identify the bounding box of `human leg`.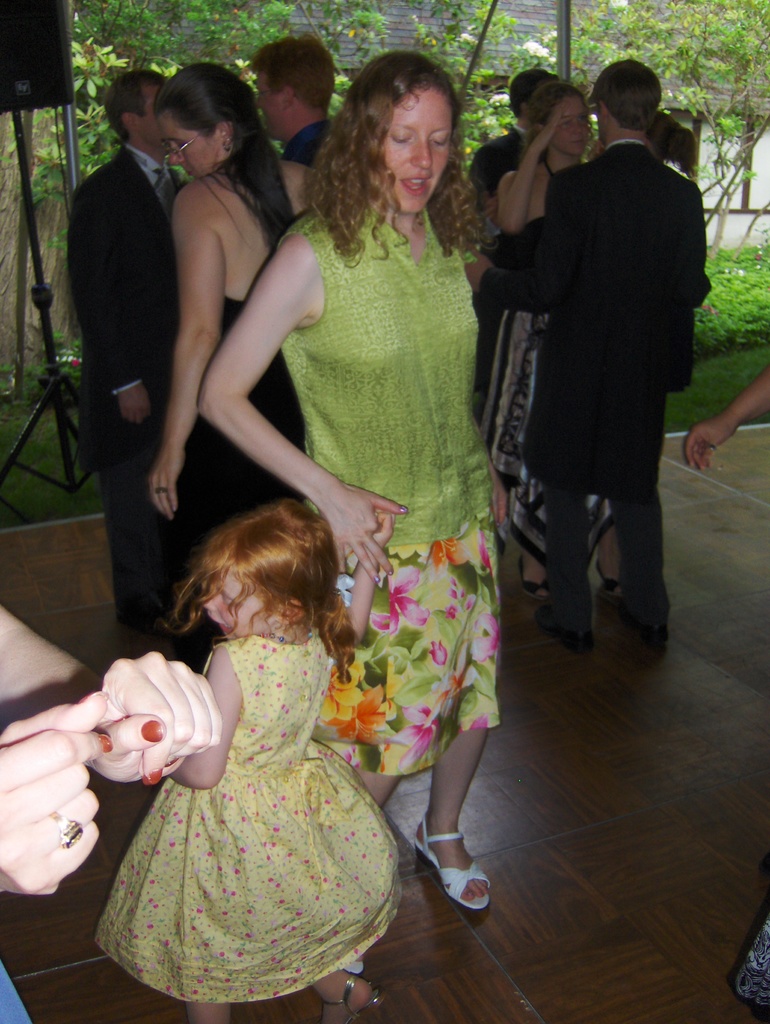
pyautogui.locateOnScreen(115, 449, 187, 643).
